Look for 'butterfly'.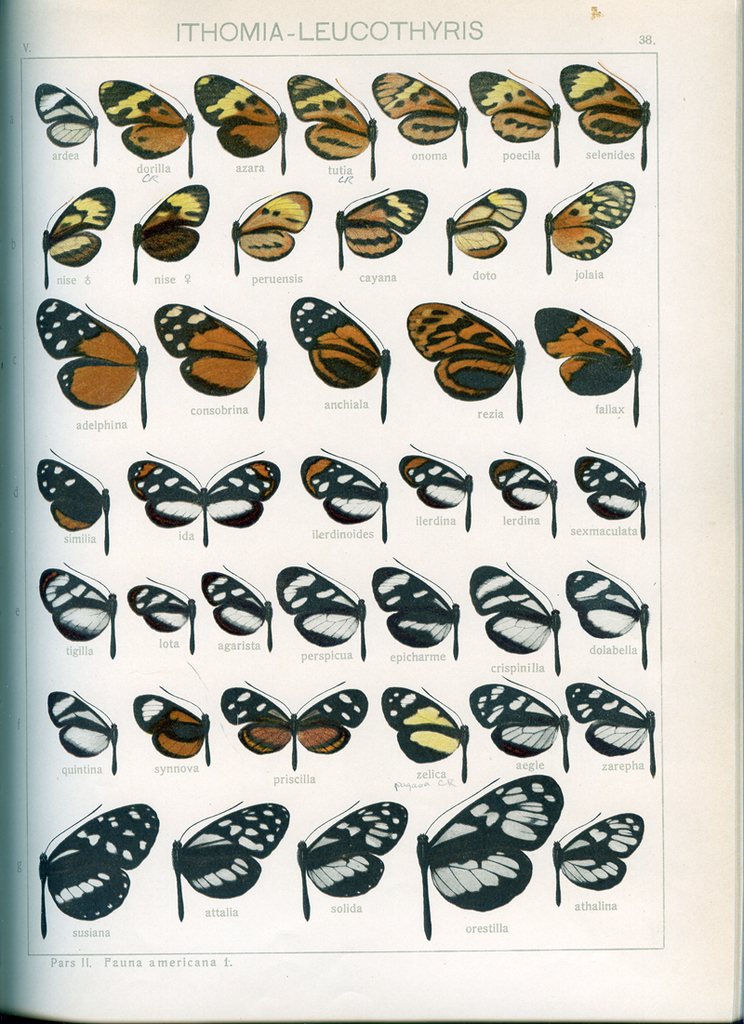
Found: {"left": 493, "top": 447, "right": 564, "bottom": 541}.
